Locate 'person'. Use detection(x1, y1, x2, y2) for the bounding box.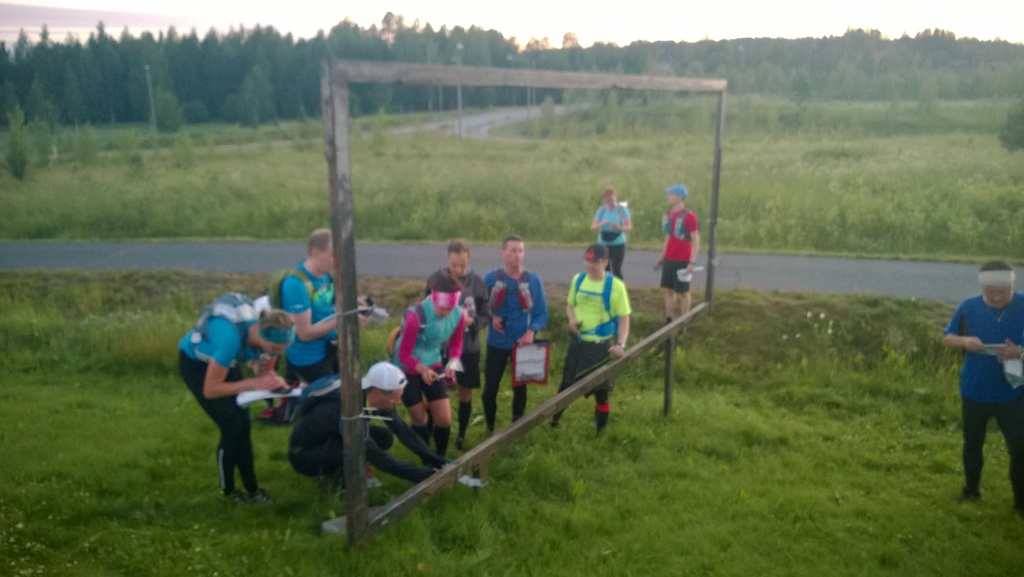
detection(272, 228, 378, 391).
